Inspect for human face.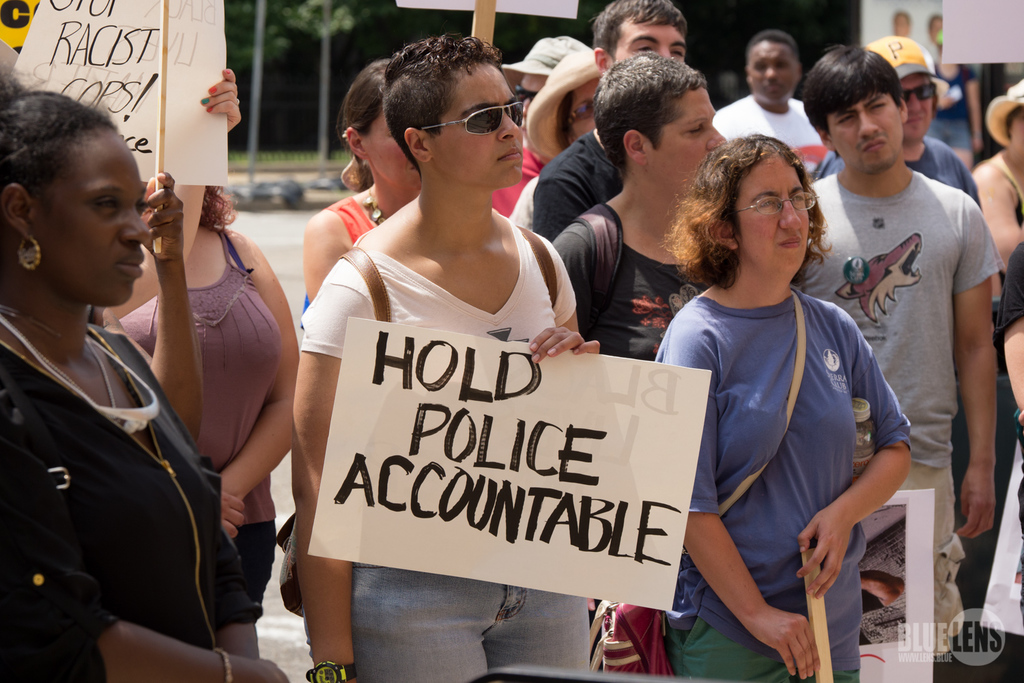
Inspection: bbox=(427, 62, 527, 187).
